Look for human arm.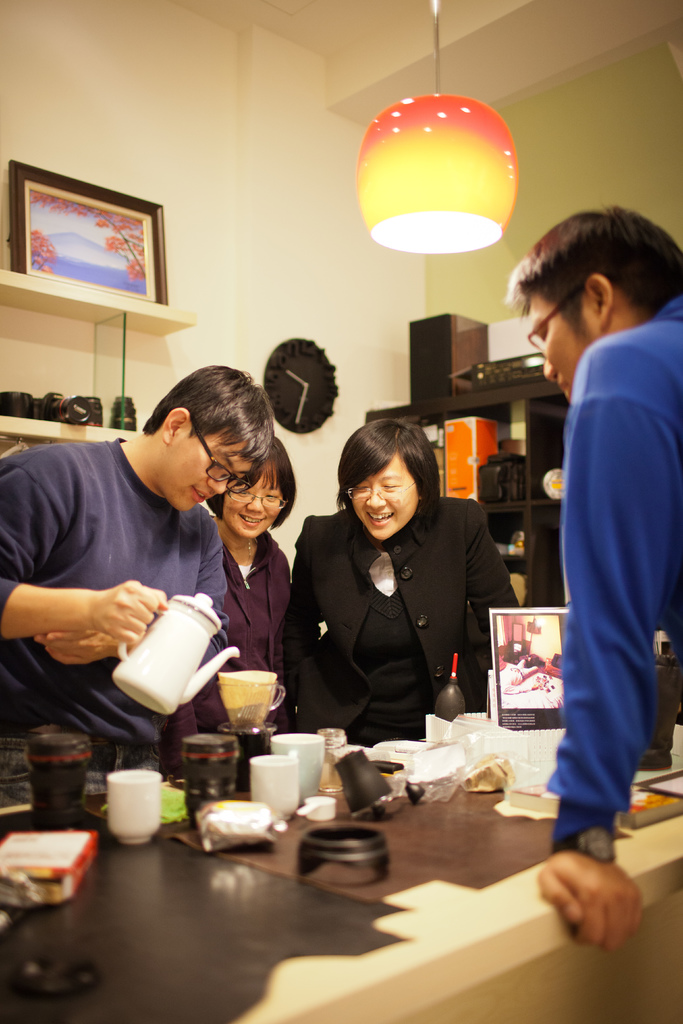
Found: [289, 515, 336, 732].
